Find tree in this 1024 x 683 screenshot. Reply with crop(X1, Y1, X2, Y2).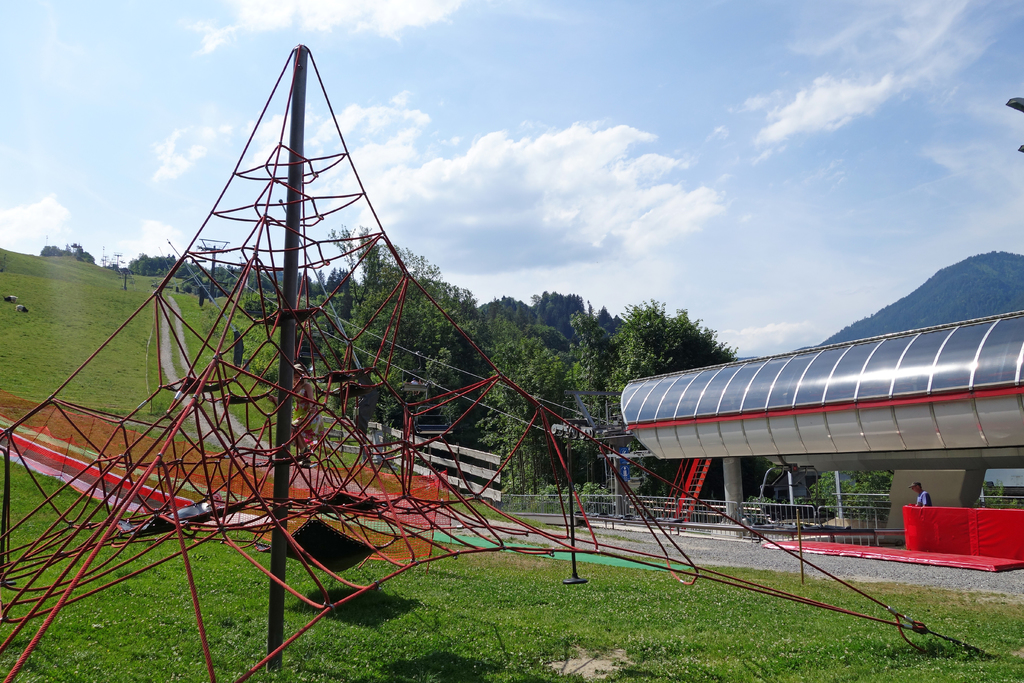
crop(242, 287, 277, 325).
